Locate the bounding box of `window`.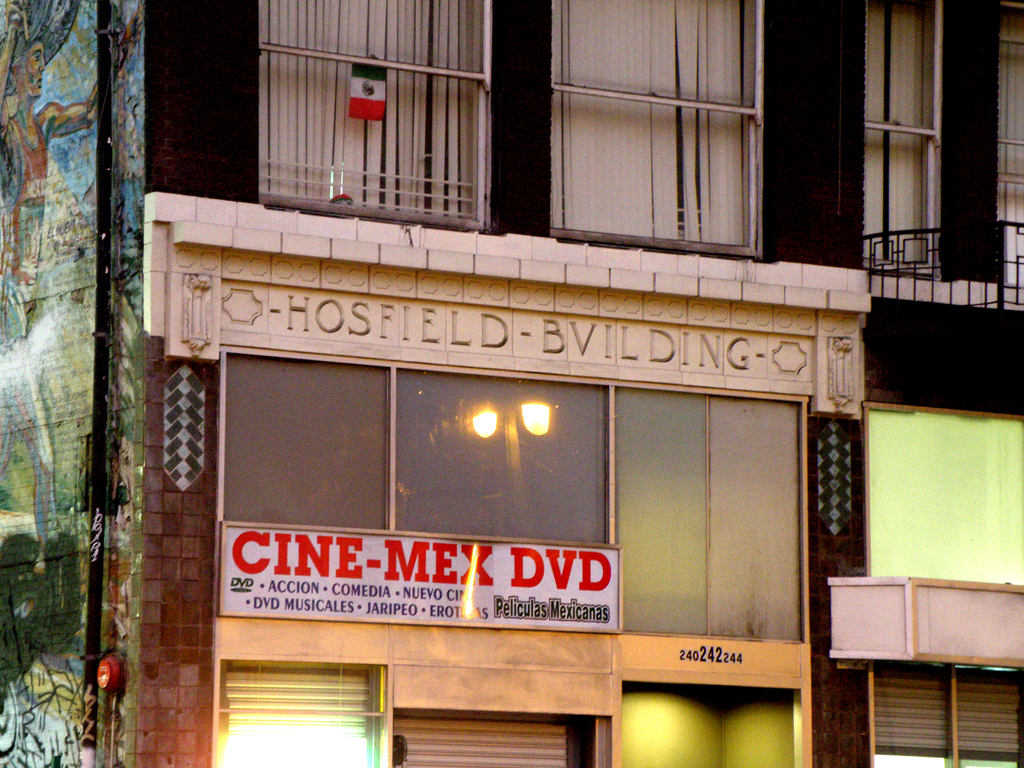
Bounding box: 253 0 497 239.
